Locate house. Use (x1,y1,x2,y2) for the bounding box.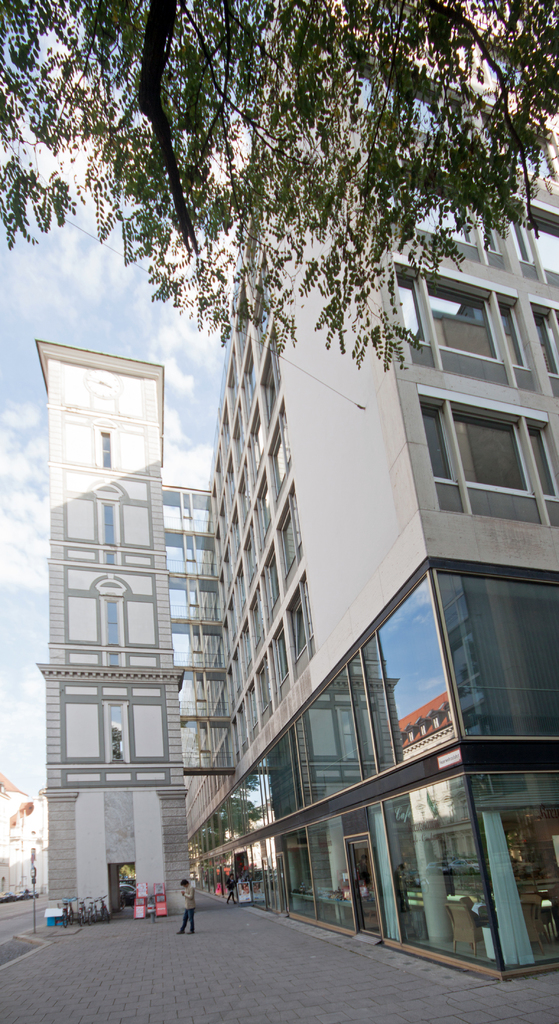
(49,351,175,923).
